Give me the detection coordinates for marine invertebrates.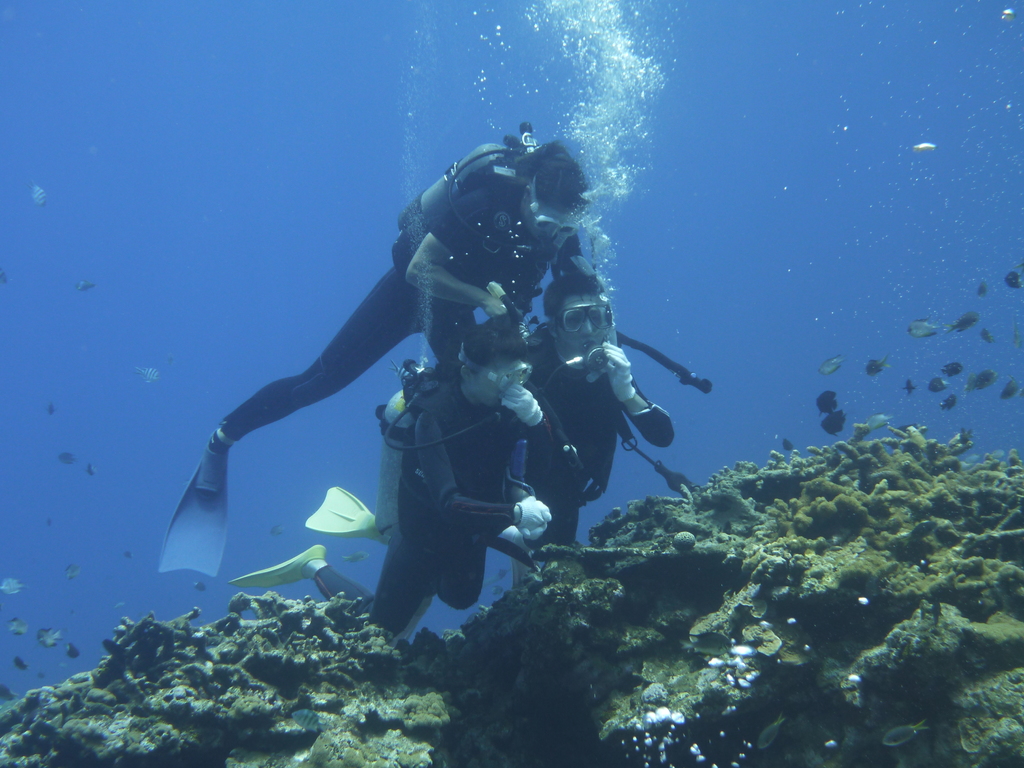
bbox=(444, 418, 1022, 767).
